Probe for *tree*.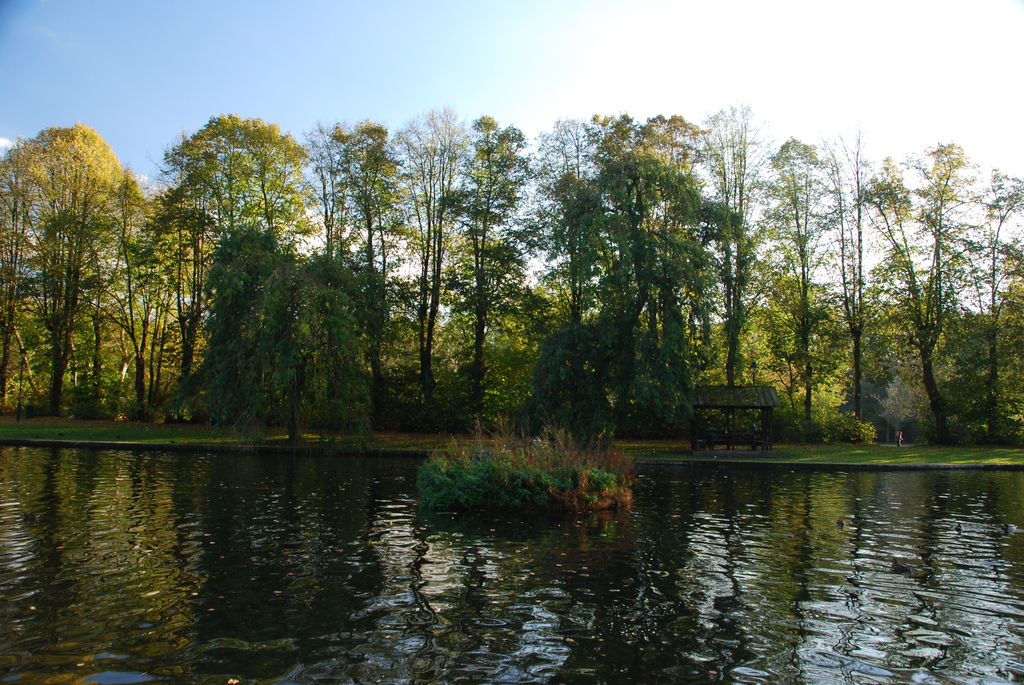
Probe result: region(742, 136, 844, 427).
